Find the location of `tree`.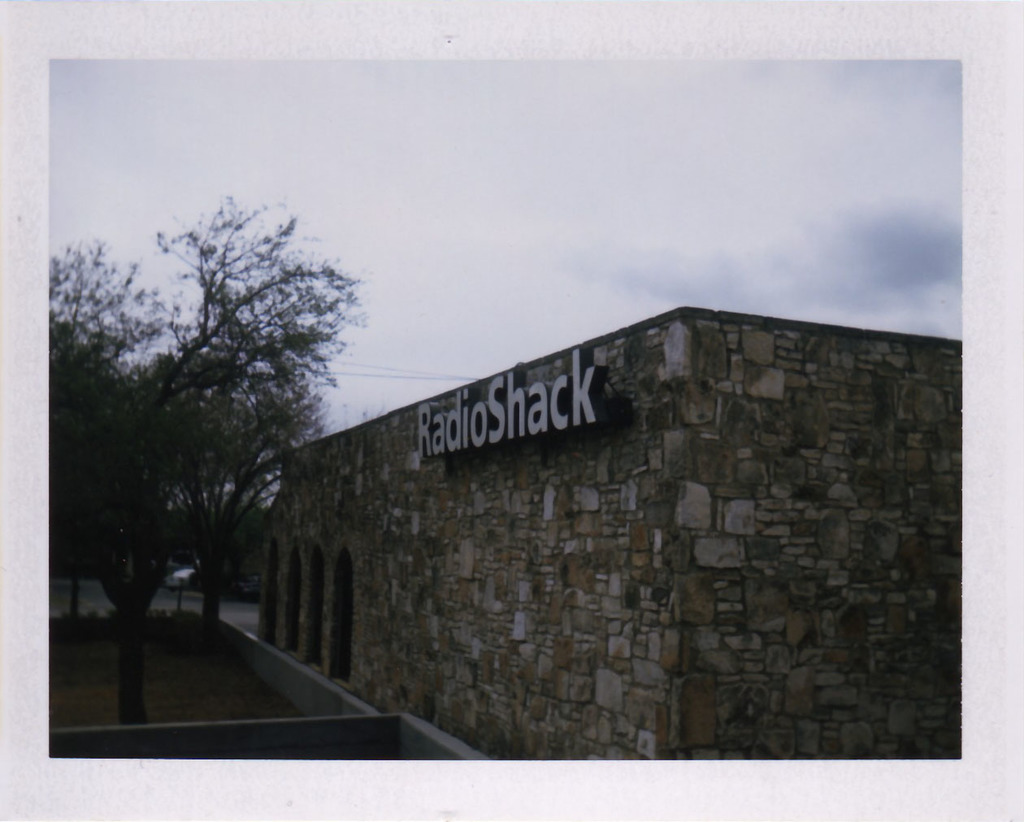
Location: rect(49, 183, 379, 722).
